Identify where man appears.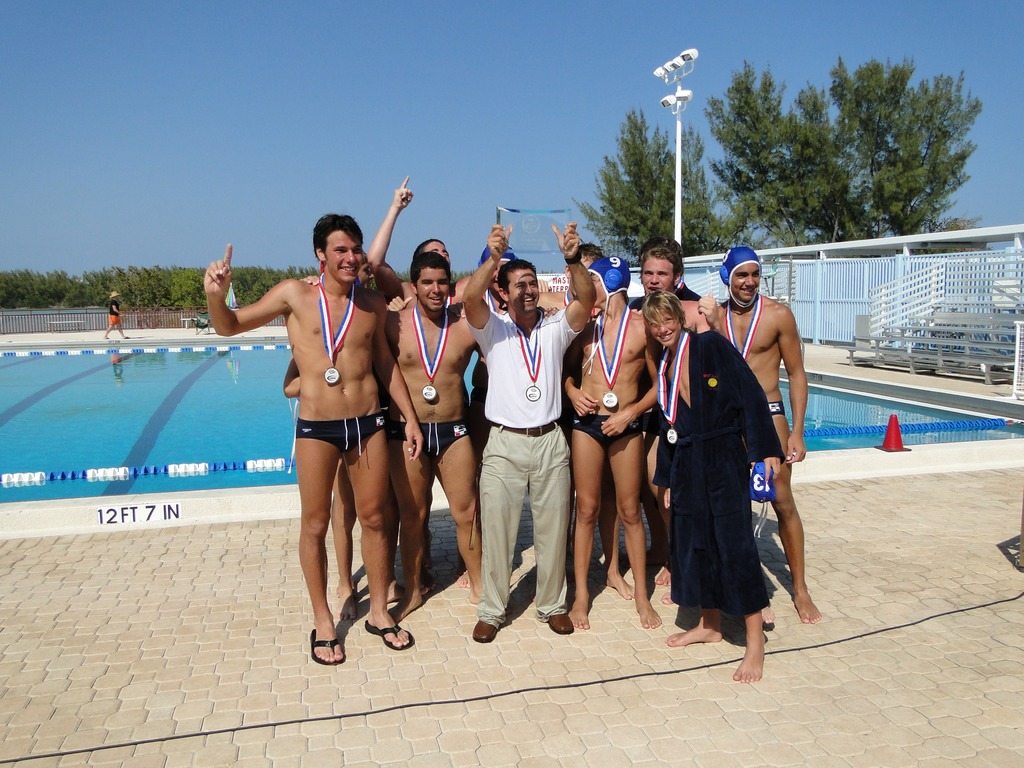
Appears at (x1=632, y1=248, x2=719, y2=584).
